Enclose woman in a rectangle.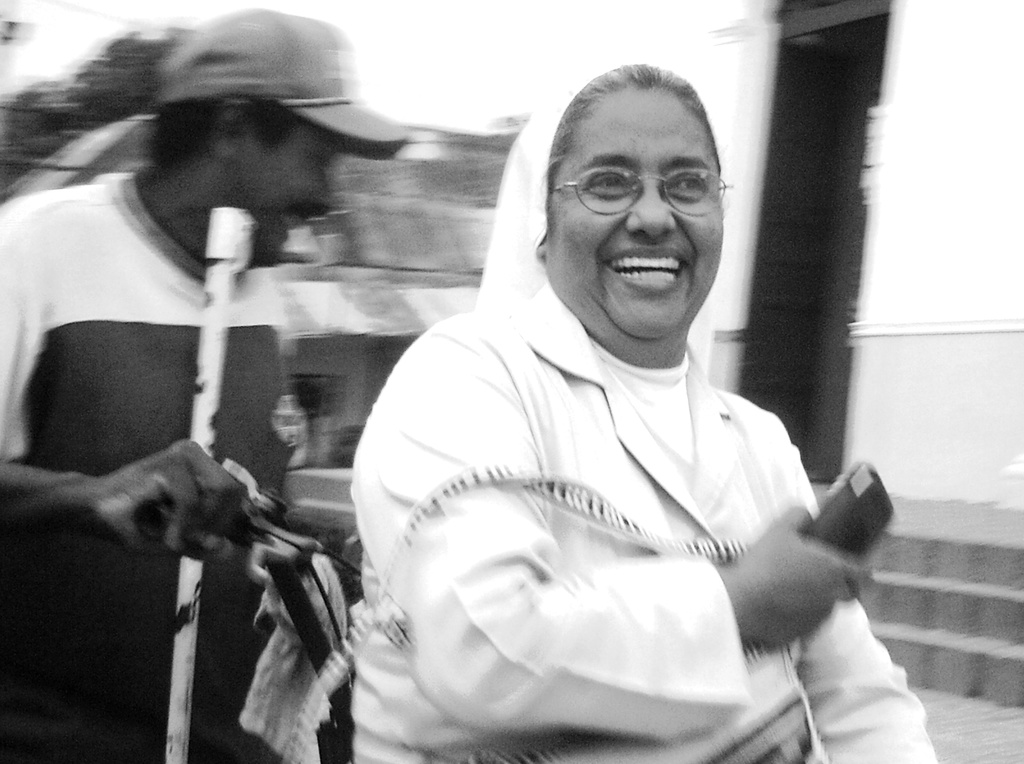
<box>304,51,929,762</box>.
